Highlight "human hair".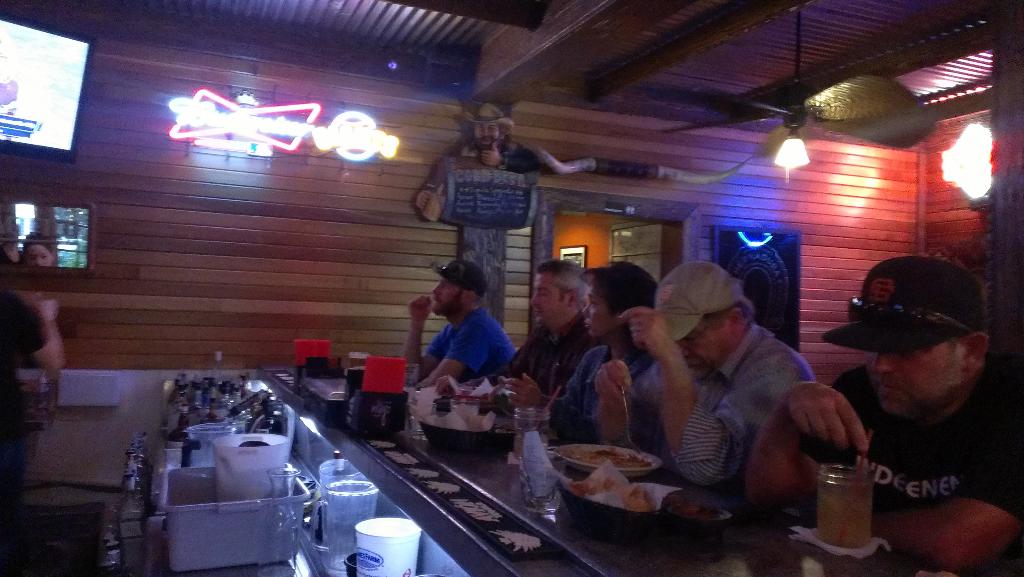
Highlighted region: 580:259:657:360.
